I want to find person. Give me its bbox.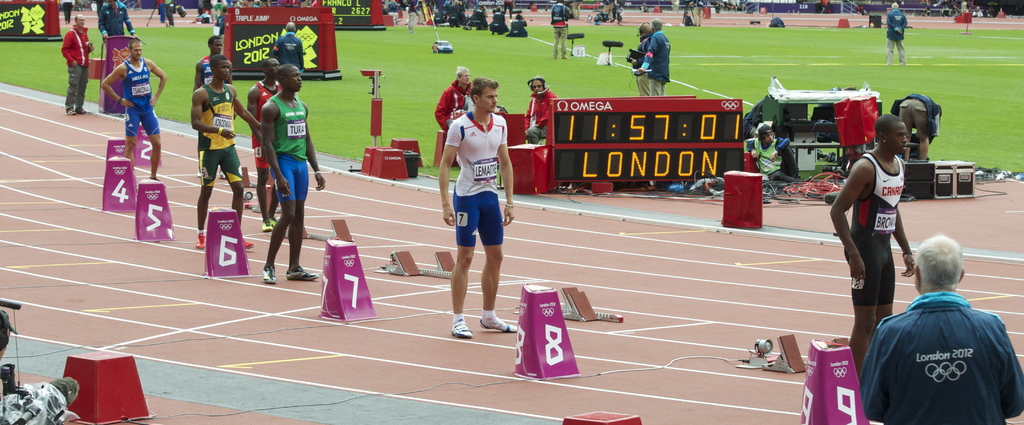
rect(887, 3, 908, 67).
